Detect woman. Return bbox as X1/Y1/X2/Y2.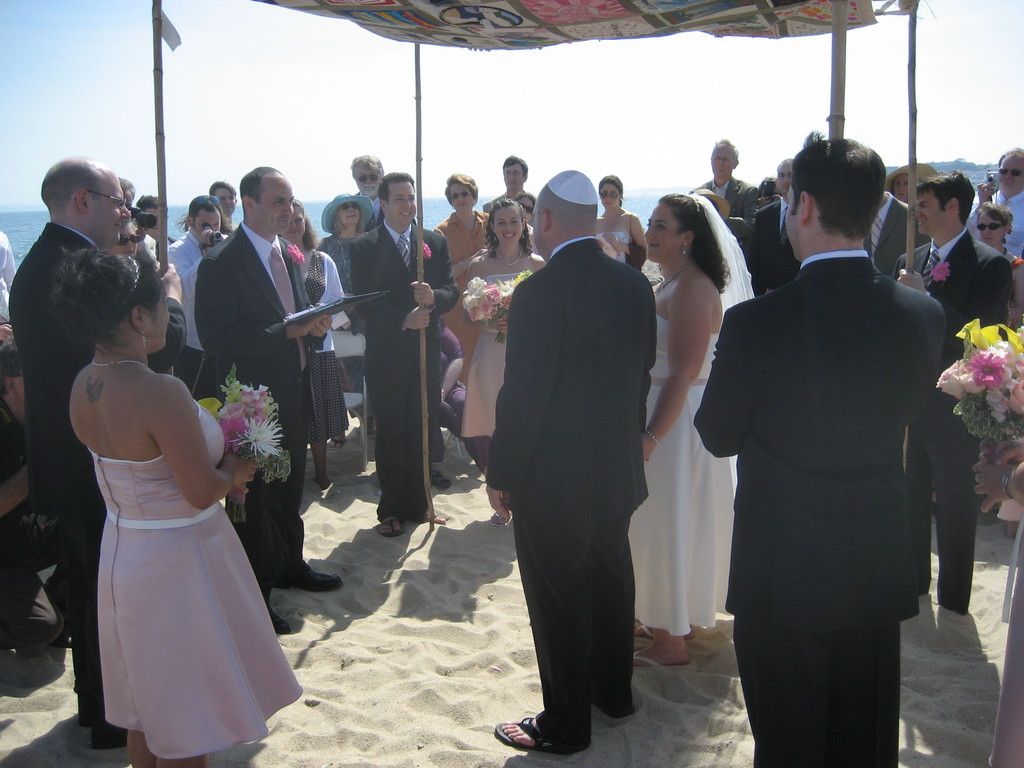
63/240/284/767.
